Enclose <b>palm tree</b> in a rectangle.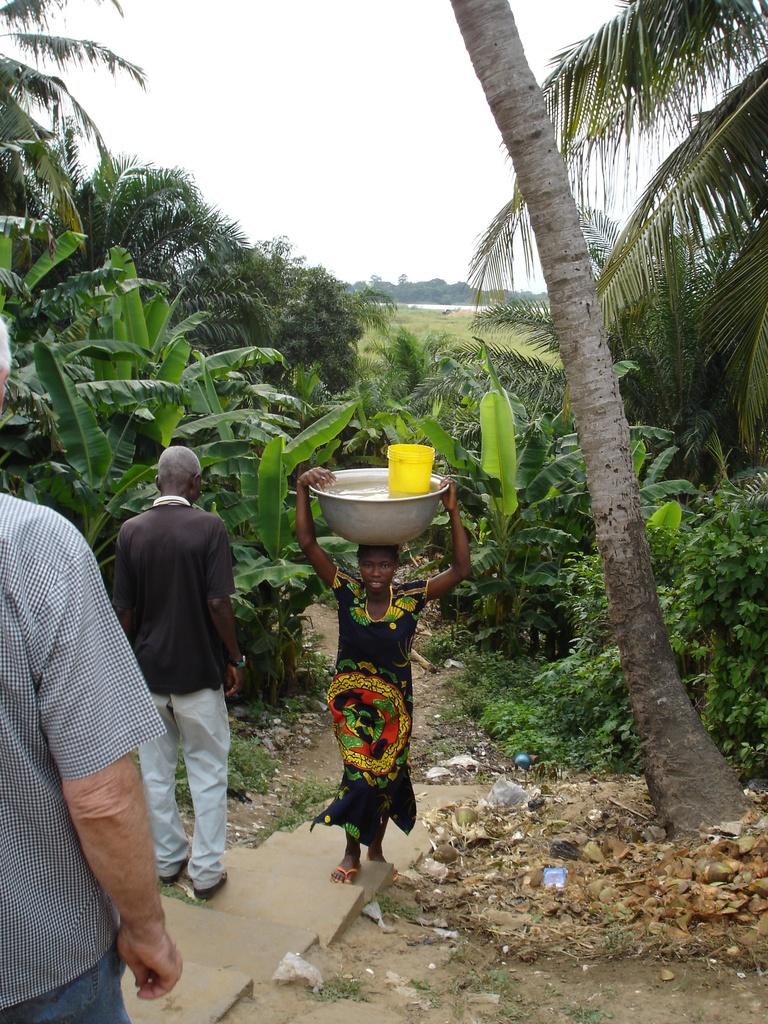
436:0:767:495.
